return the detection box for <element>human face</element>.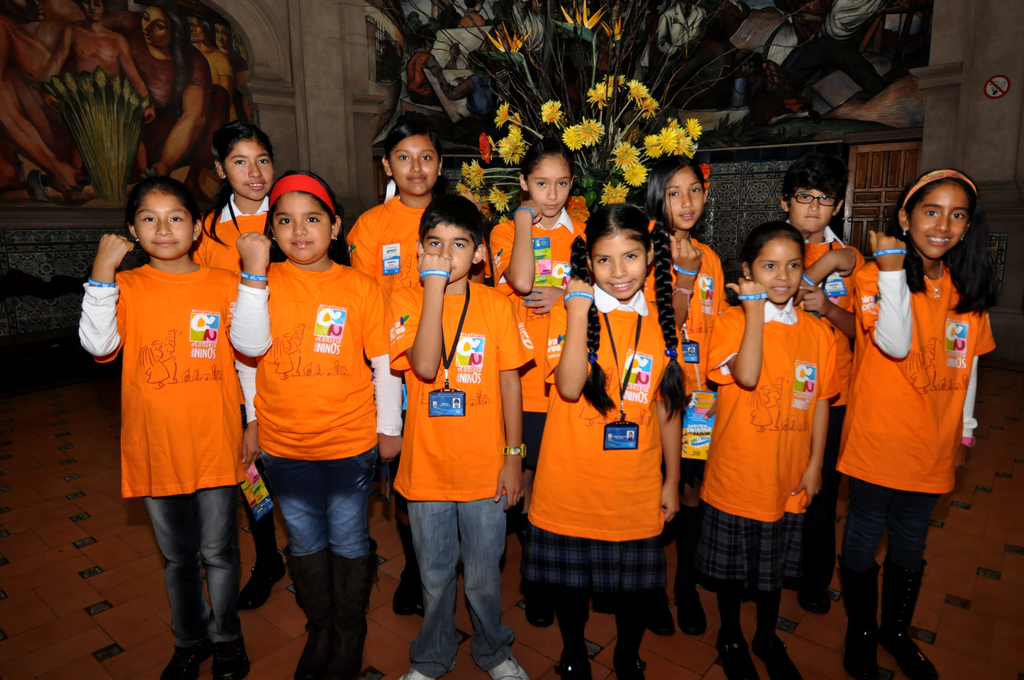
pyautogui.locateOnScreen(388, 140, 440, 195).
